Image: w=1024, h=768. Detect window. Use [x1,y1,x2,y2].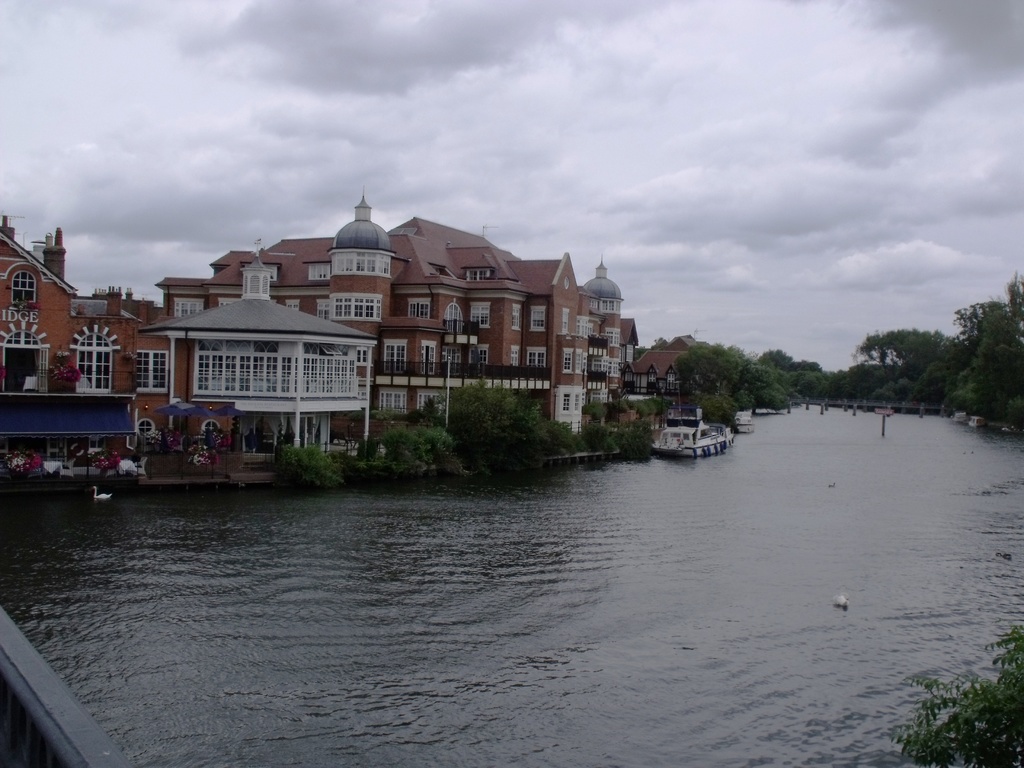
[463,268,490,278].
